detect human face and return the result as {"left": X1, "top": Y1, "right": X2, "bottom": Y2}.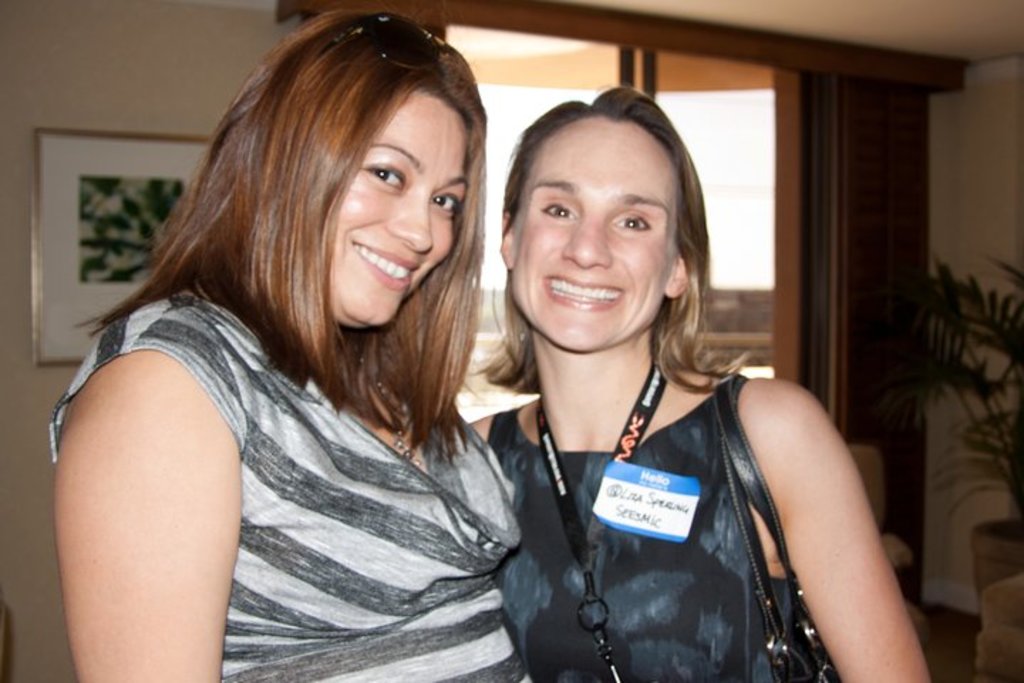
{"left": 334, "top": 88, "right": 465, "bottom": 330}.
